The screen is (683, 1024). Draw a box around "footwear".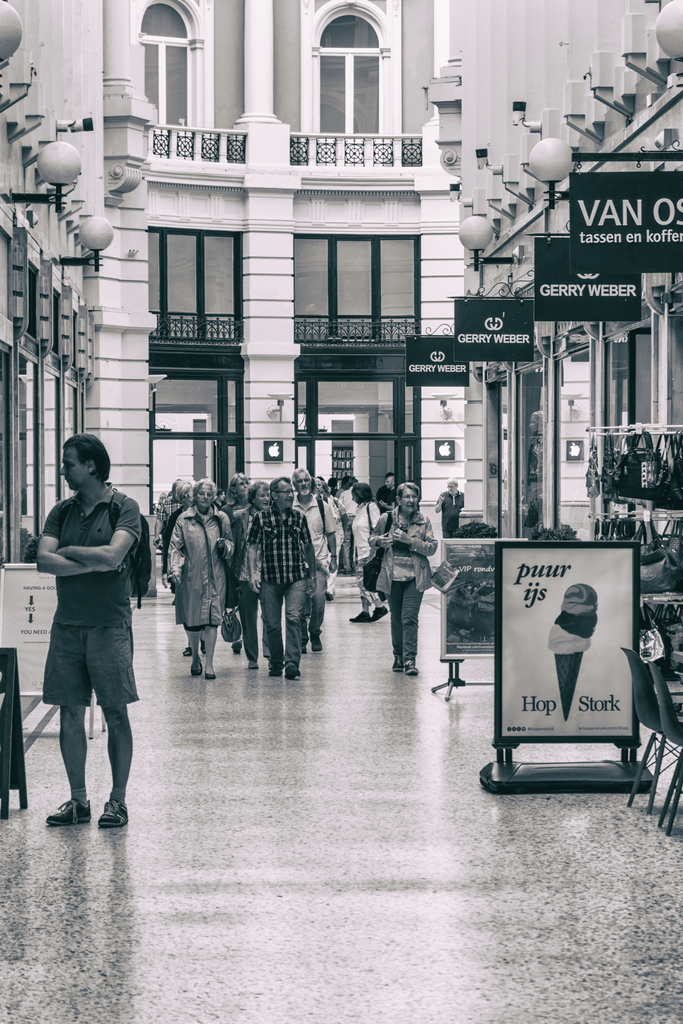
Rect(101, 804, 137, 829).
